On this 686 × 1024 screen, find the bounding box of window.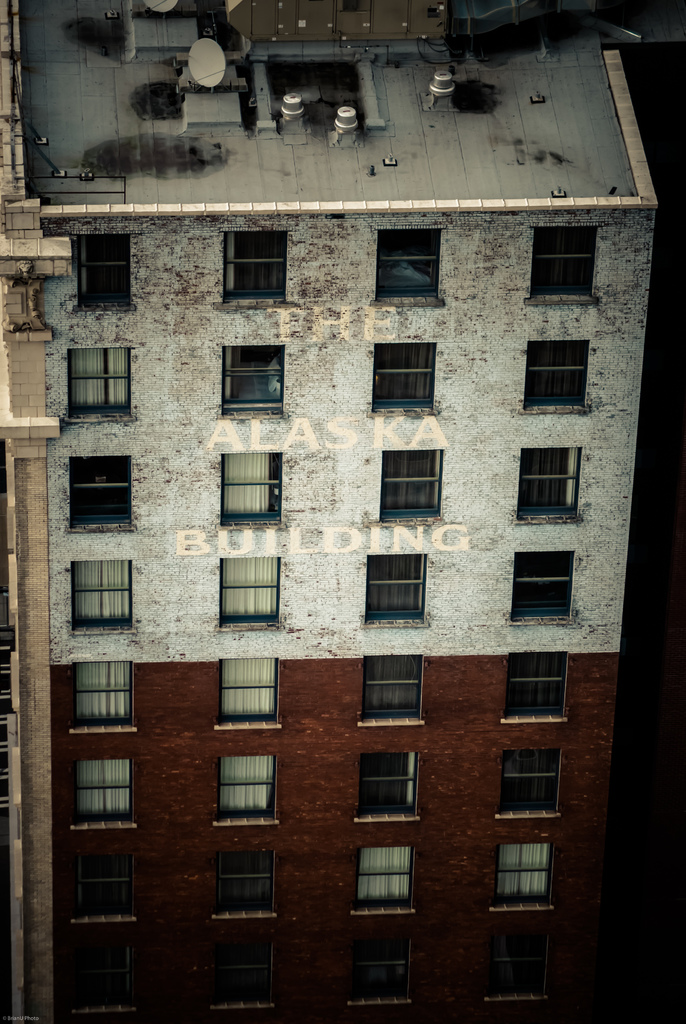
Bounding box: 74,852,129,922.
